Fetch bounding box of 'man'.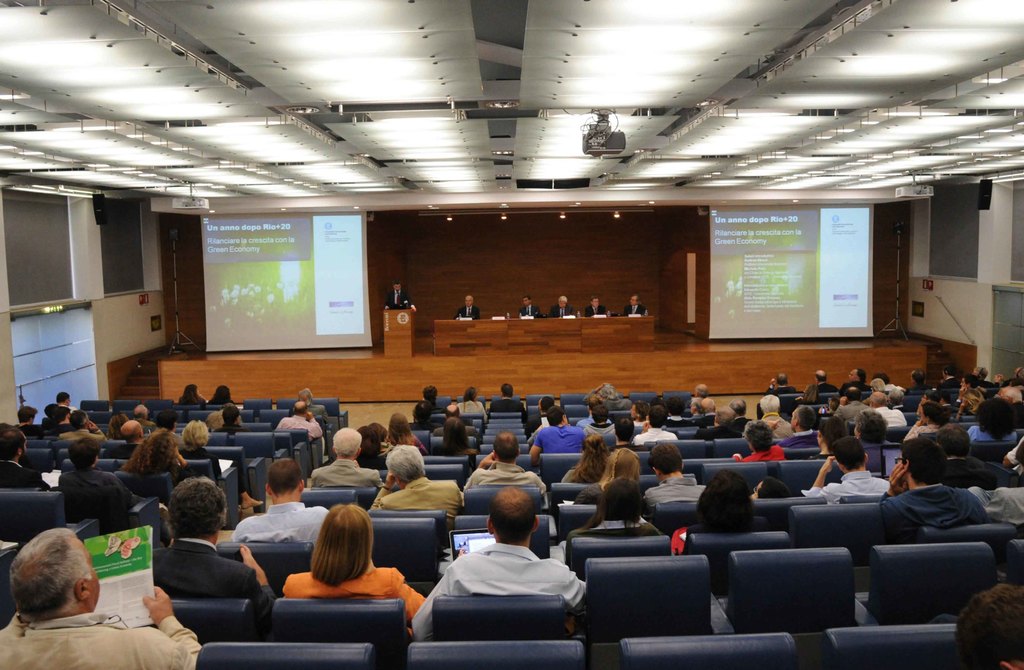
Bbox: 751:375:796:421.
